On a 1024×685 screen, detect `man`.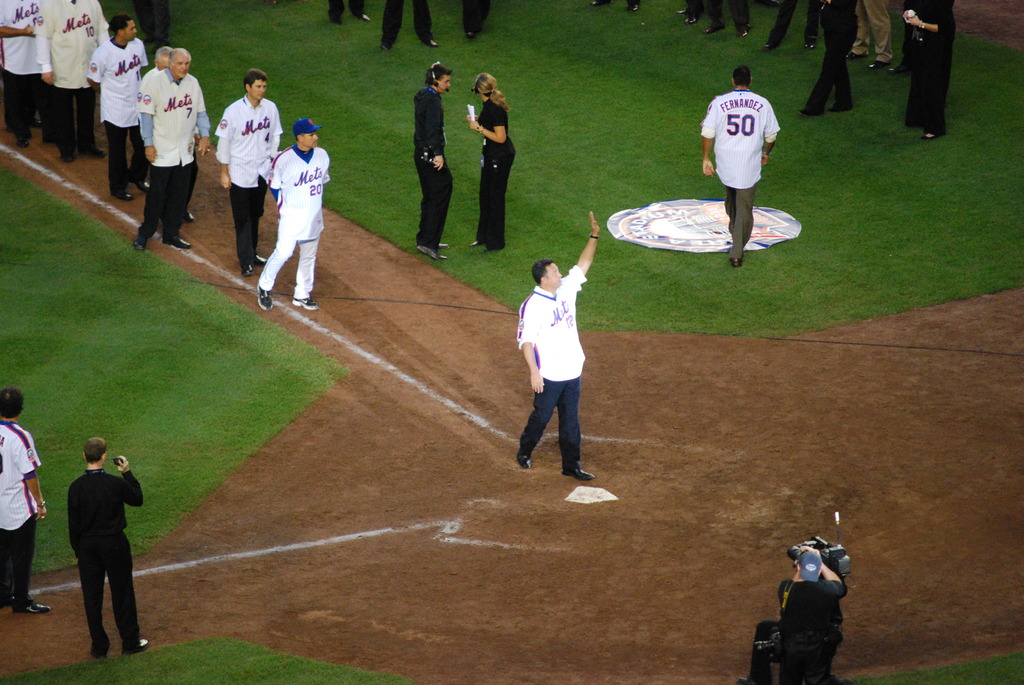
<region>0, 386, 52, 611</region>.
